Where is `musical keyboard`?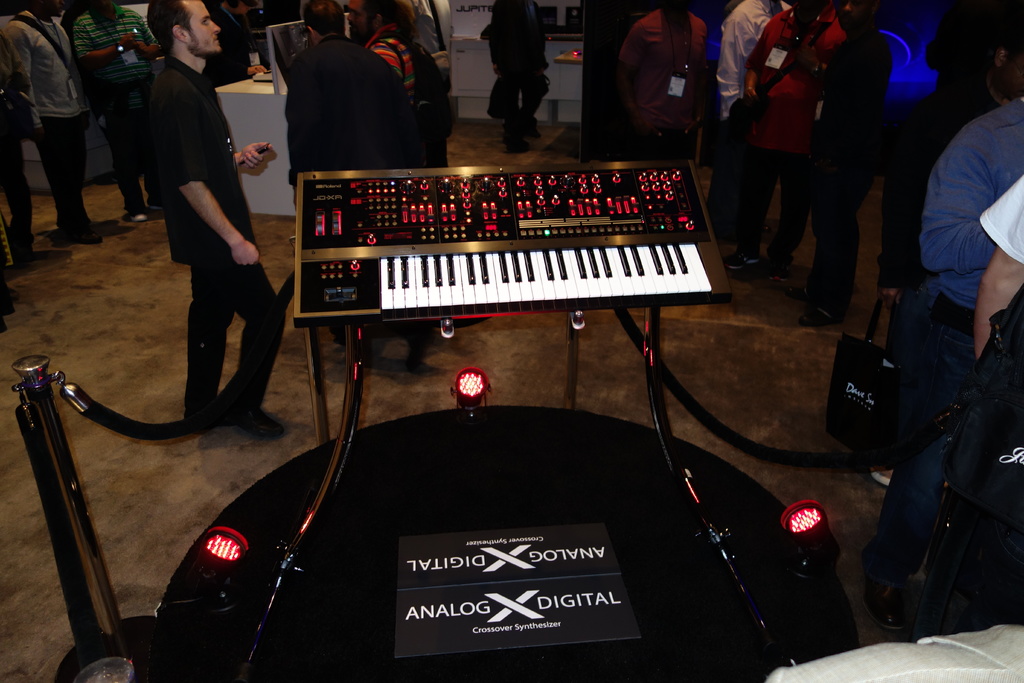
[300, 245, 716, 312].
